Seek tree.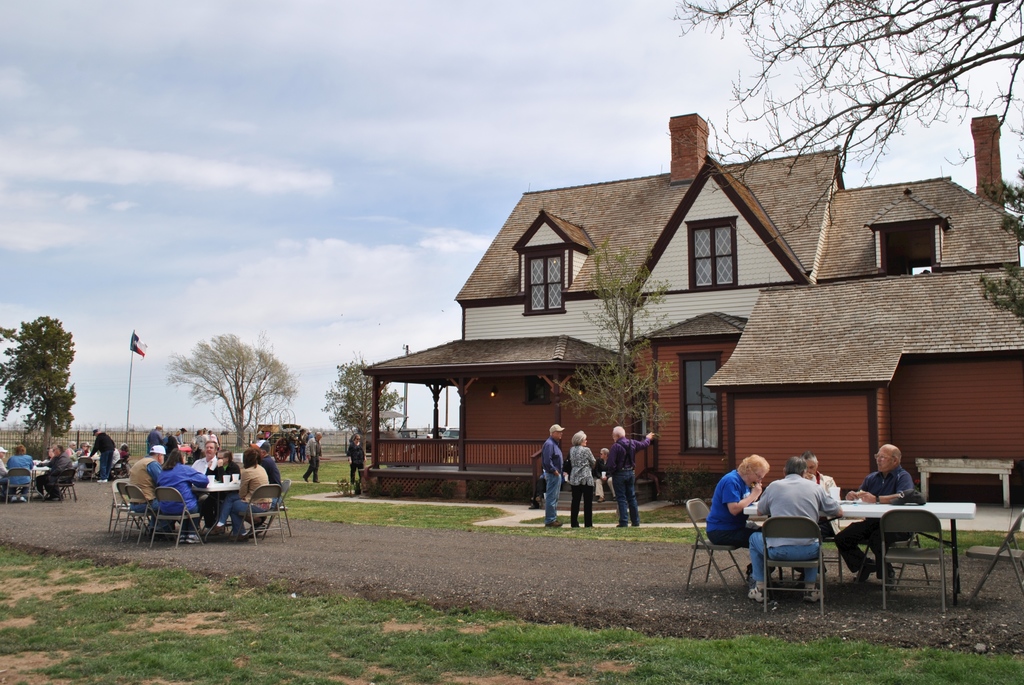
x1=158, y1=328, x2=302, y2=453.
